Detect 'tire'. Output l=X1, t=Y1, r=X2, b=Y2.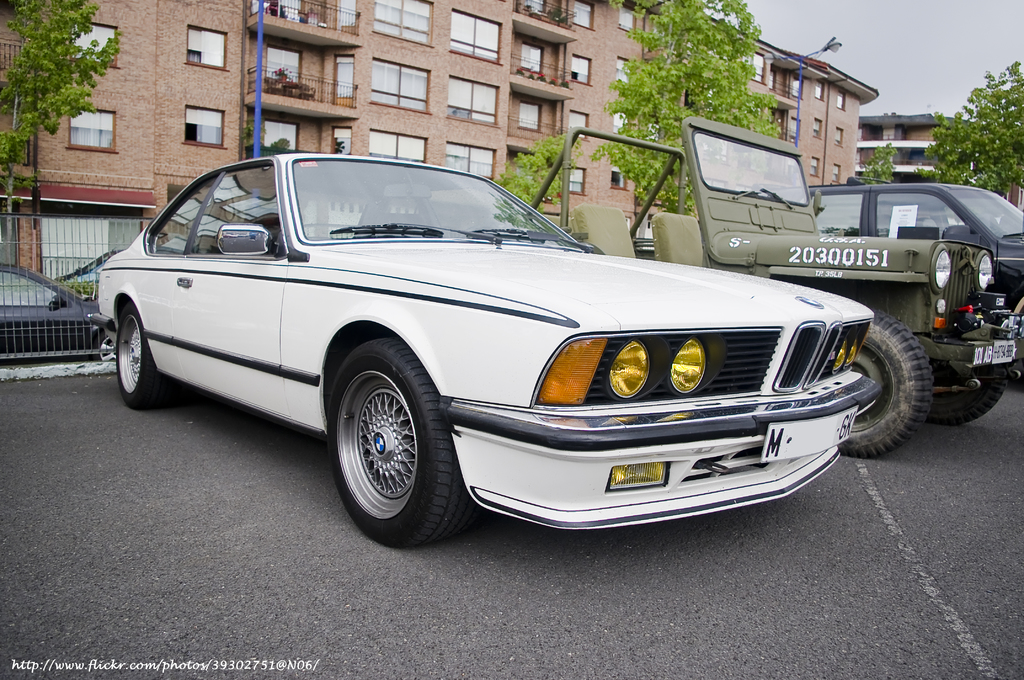
l=838, t=311, r=931, b=461.
